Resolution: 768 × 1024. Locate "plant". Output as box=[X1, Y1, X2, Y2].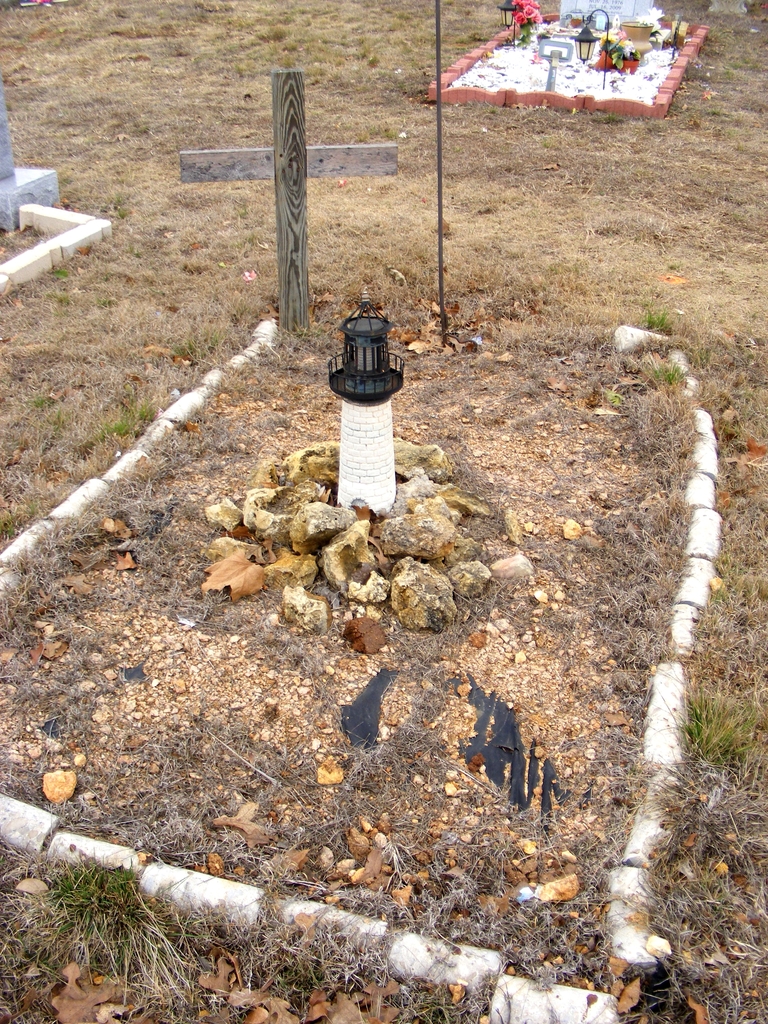
box=[598, 22, 639, 70].
